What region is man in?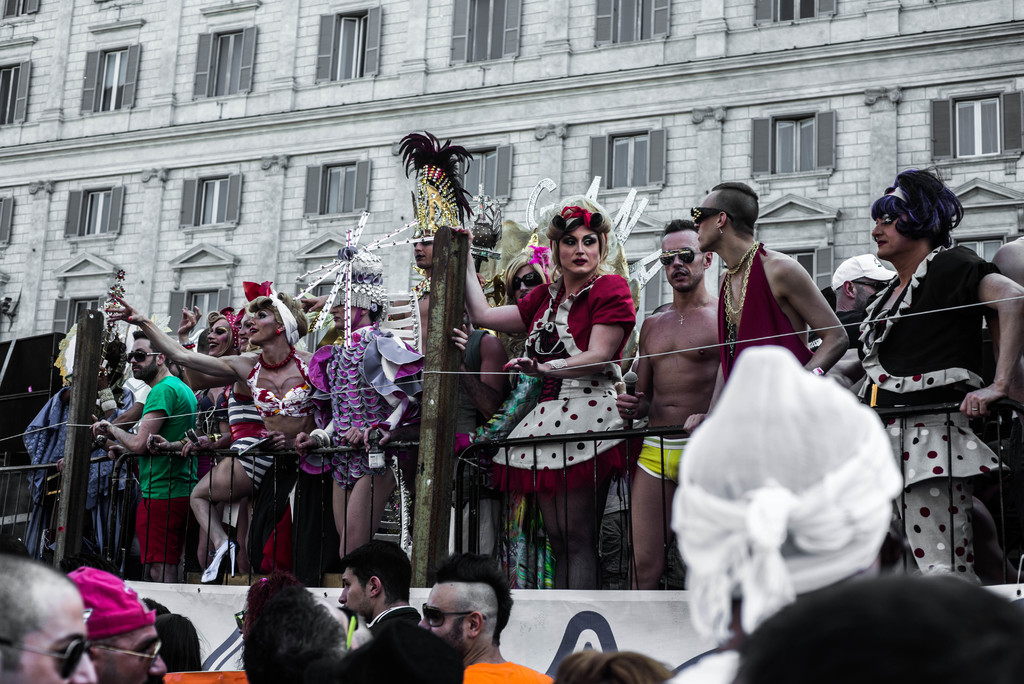
left=66, top=564, right=166, bottom=683.
